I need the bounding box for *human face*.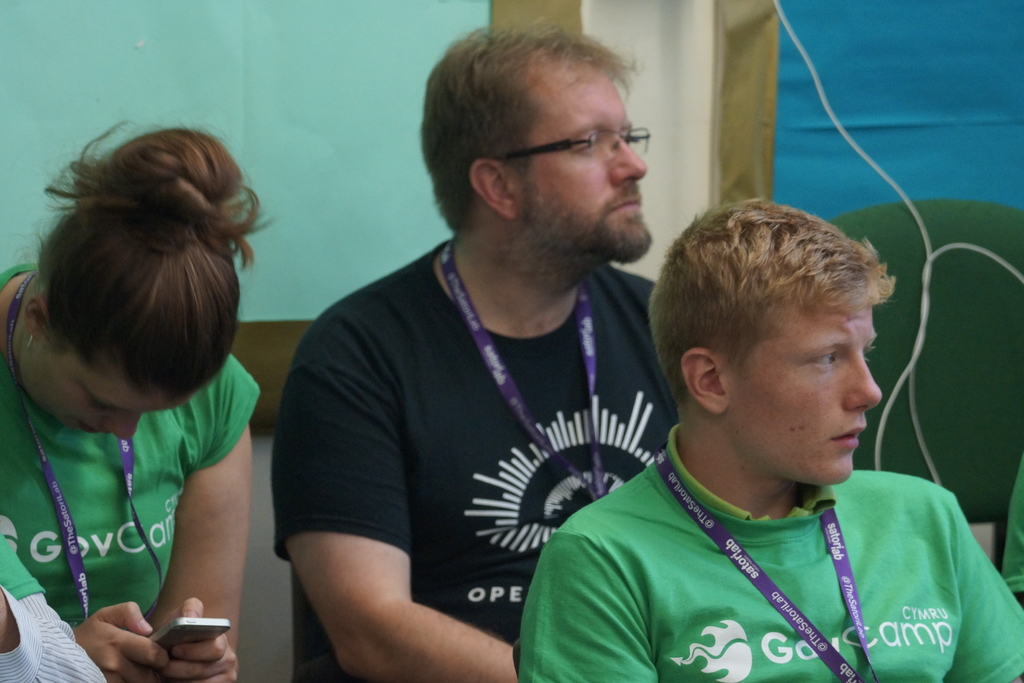
Here it is: <box>515,60,649,258</box>.
